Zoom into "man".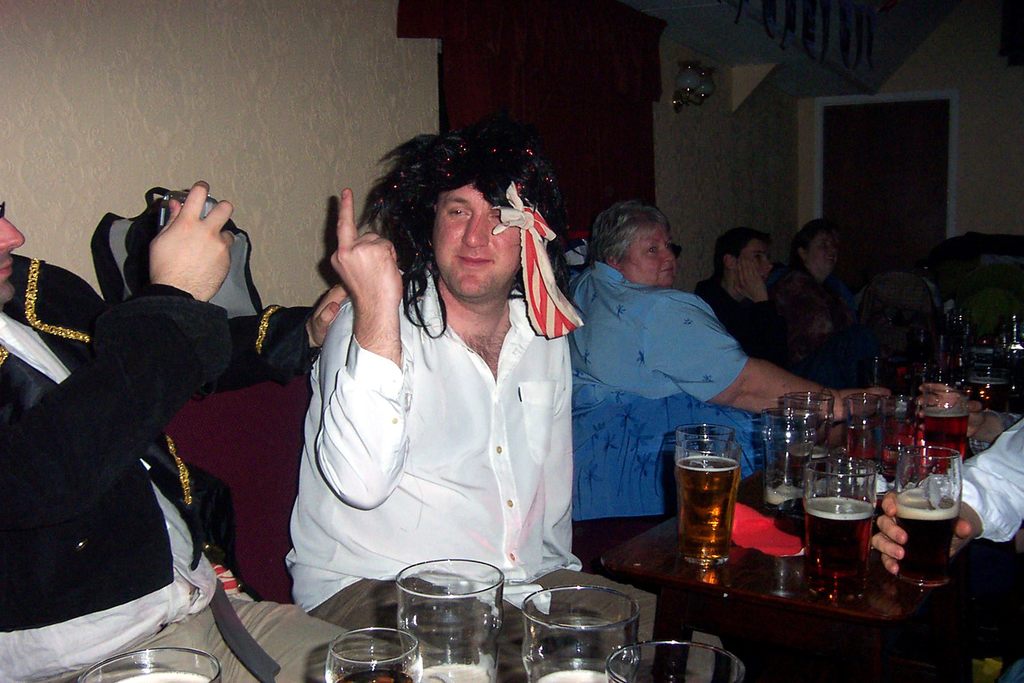
Zoom target: locate(0, 192, 378, 682).
